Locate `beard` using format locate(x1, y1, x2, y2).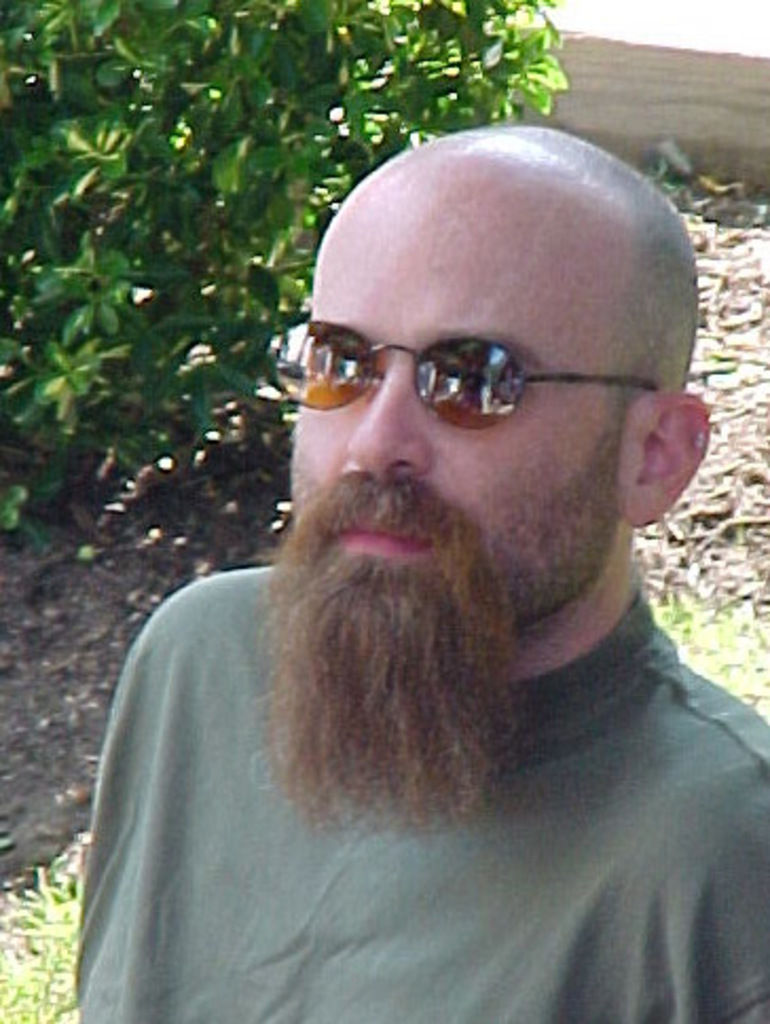
locate(252, 544, 527, 838).
